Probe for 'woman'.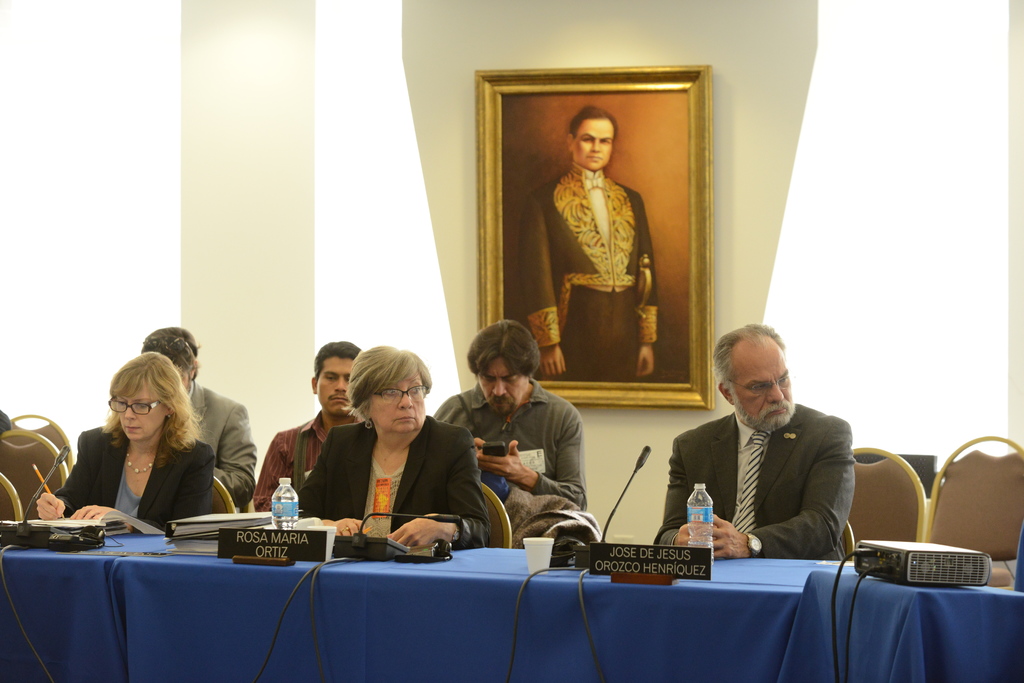
Probe result: <bbox>65, 342, 242, 551</bbox>.
